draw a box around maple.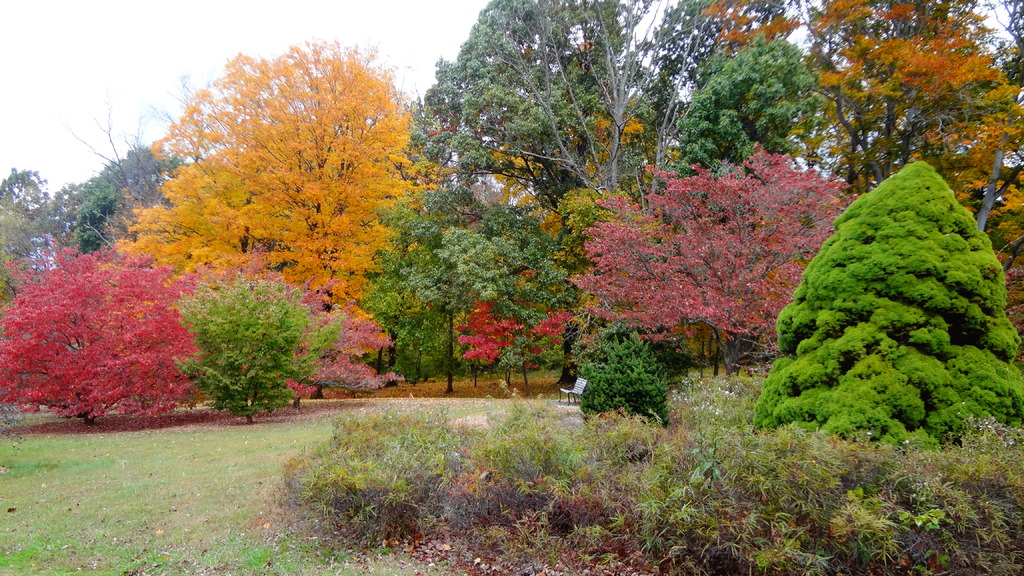
pyautogui.locateOnScreen(280, 368, 1023, 568).
